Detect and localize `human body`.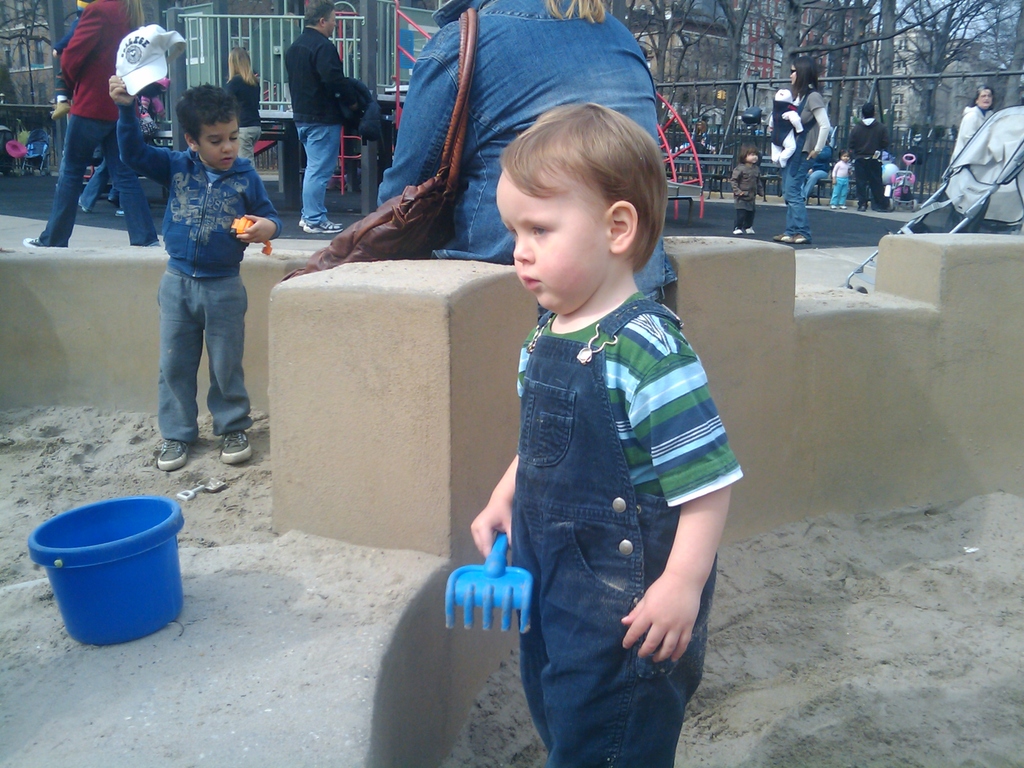
Localized at bbox=(771, 88, 835, 246).
